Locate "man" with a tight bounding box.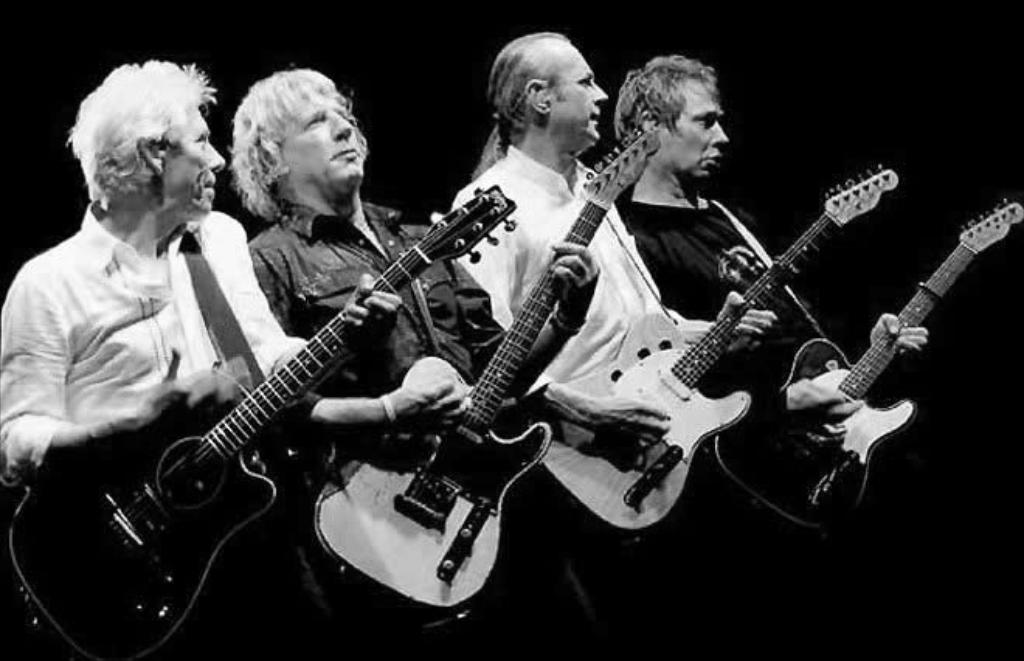
box=[447, 29, 779, 548].
